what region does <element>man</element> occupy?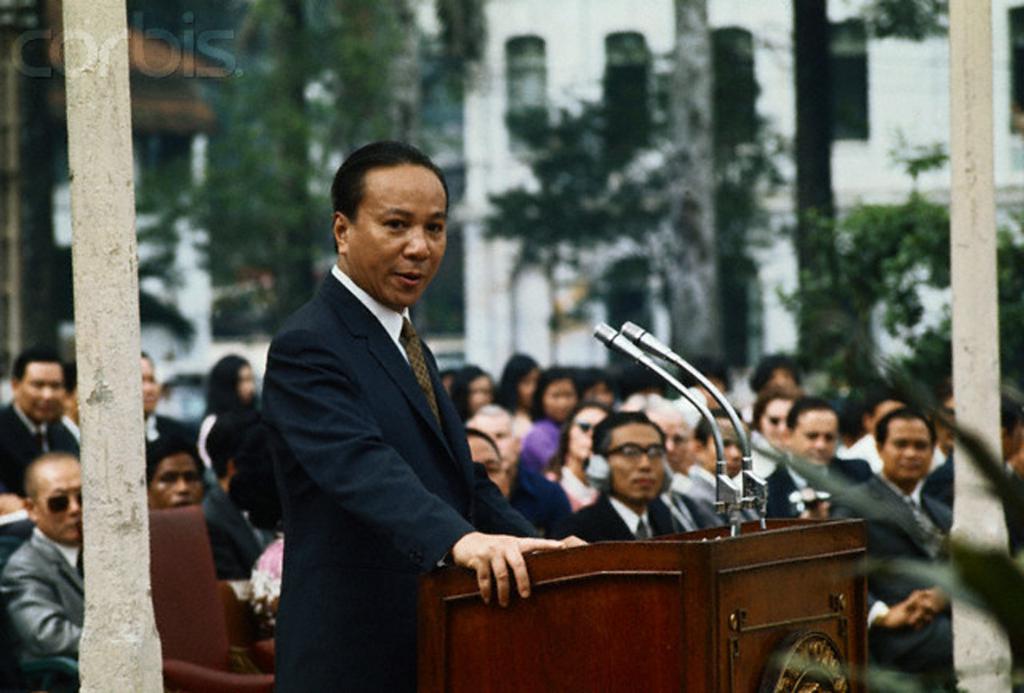
[left=0, top=346, right=79, bottom=517].
